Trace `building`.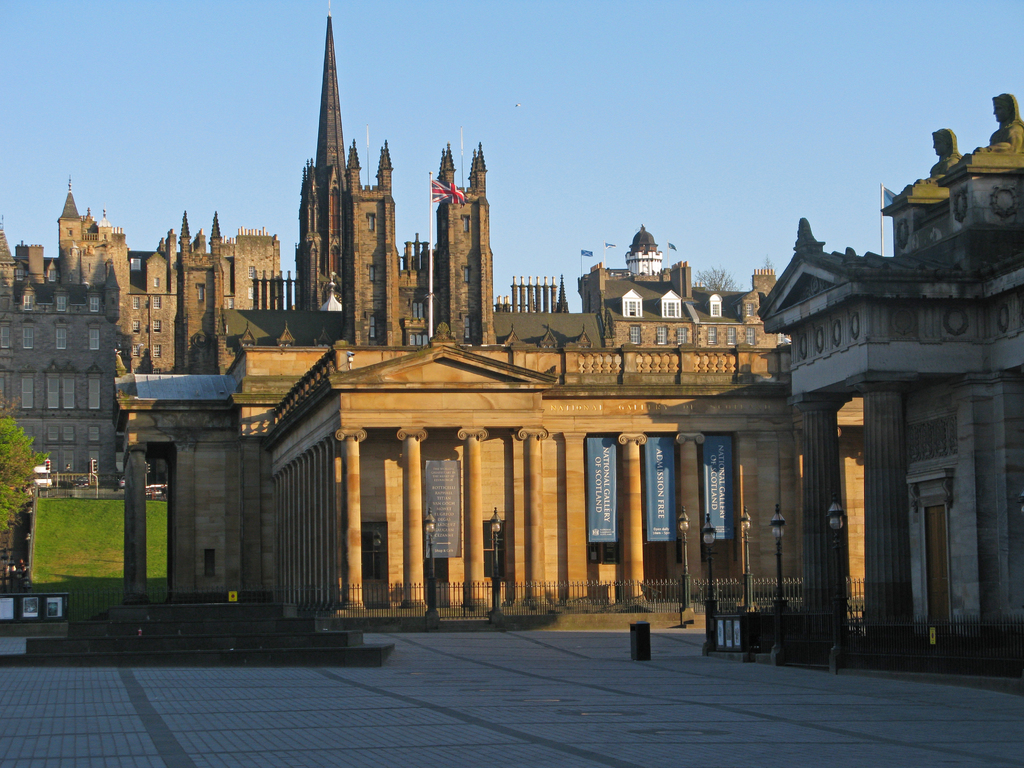
Traced to {"left": 111, "top": 5, "right": 862, "bottom": 628}.
